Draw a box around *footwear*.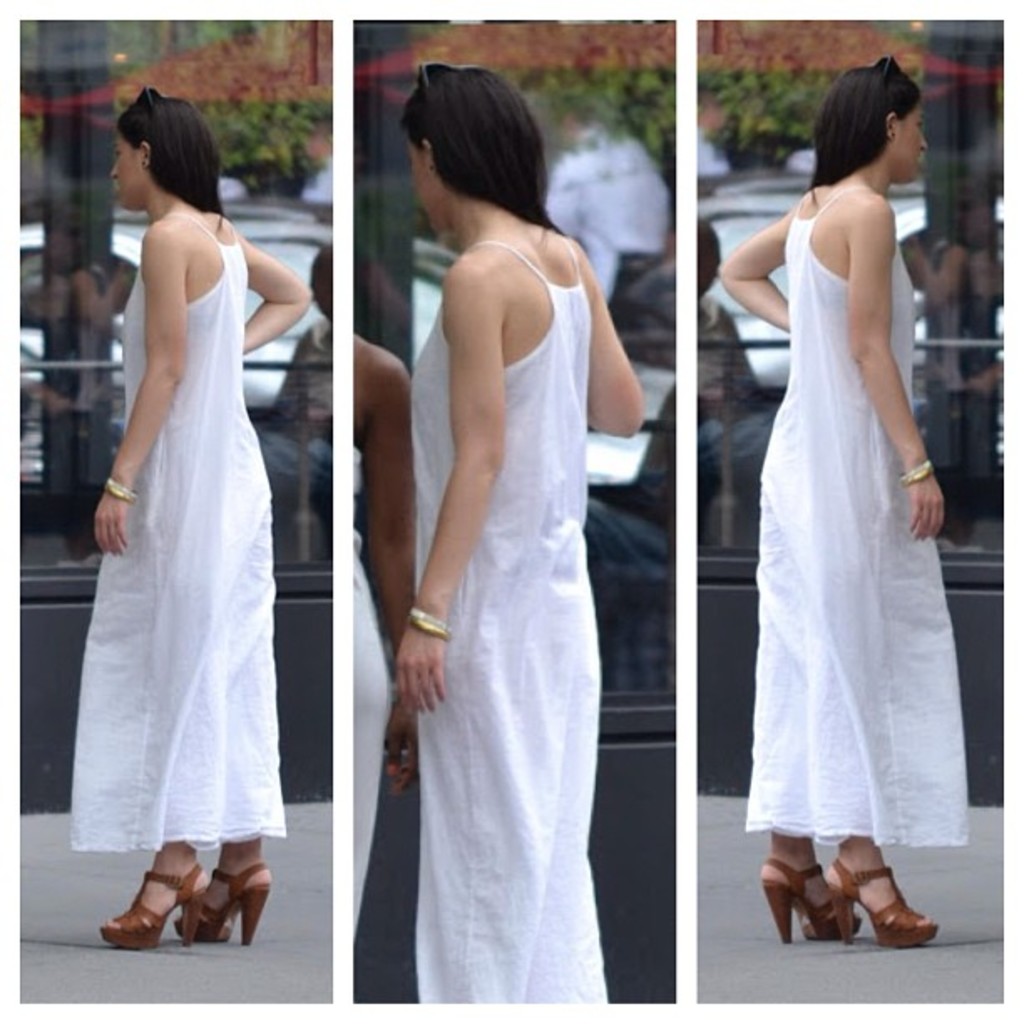
bbox(750, 842, 857, 955).
